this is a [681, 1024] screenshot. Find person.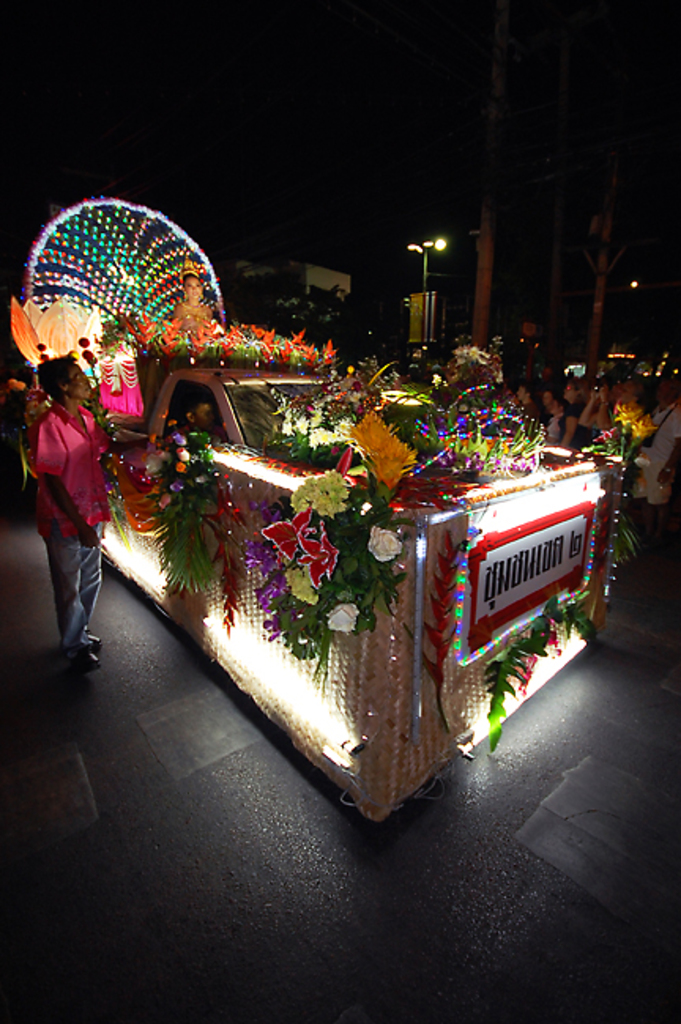
Bounding box: box(0, 362, 35, 498).
